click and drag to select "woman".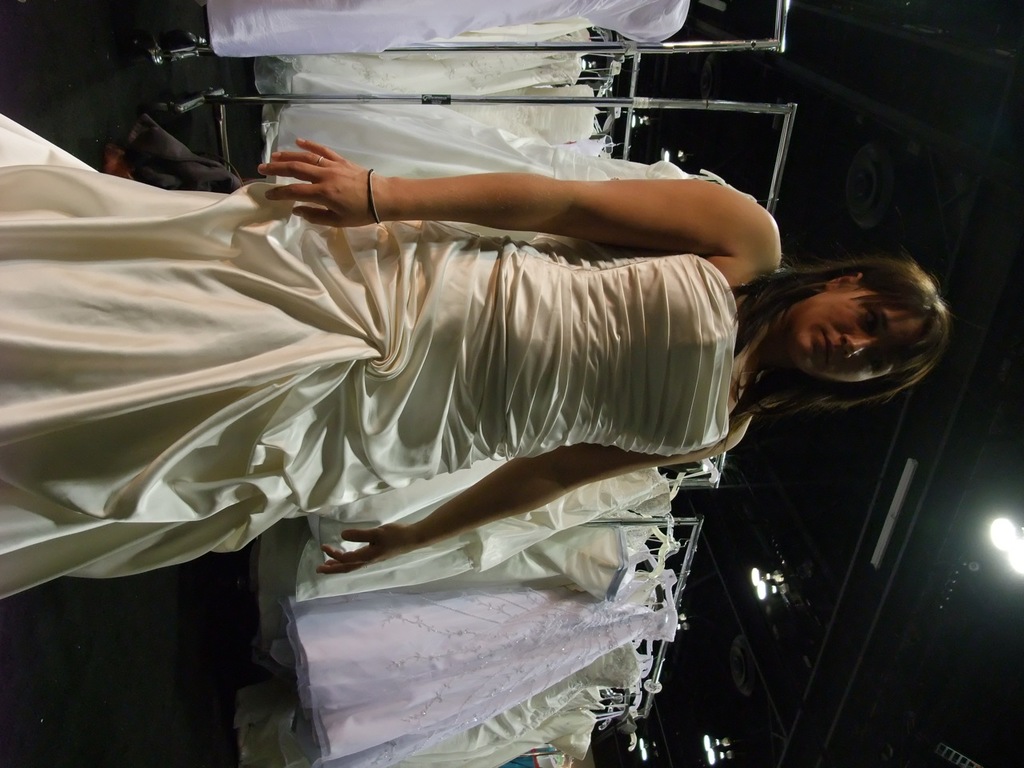
Selection: pyautogui.locateOnScreen(0, 102, 948, 602).
